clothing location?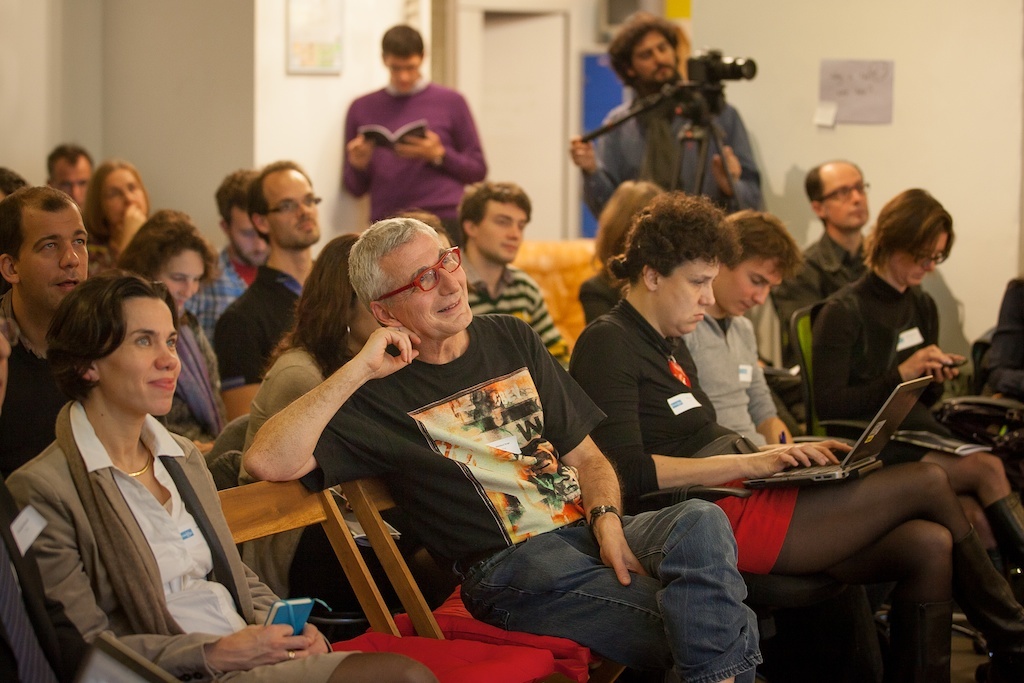
(x1=781, y1=227, x2=858, y2=307)
